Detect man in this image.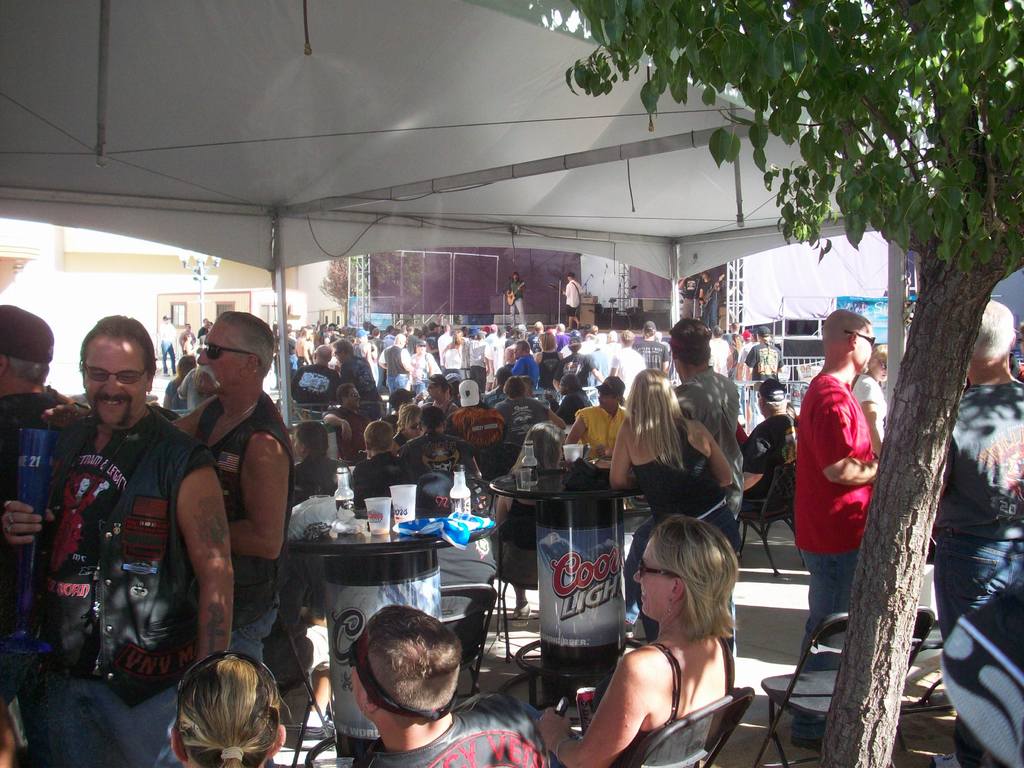
Detection: {"left": 348, "top": 604, "right": 553, "bottom": 767}.
